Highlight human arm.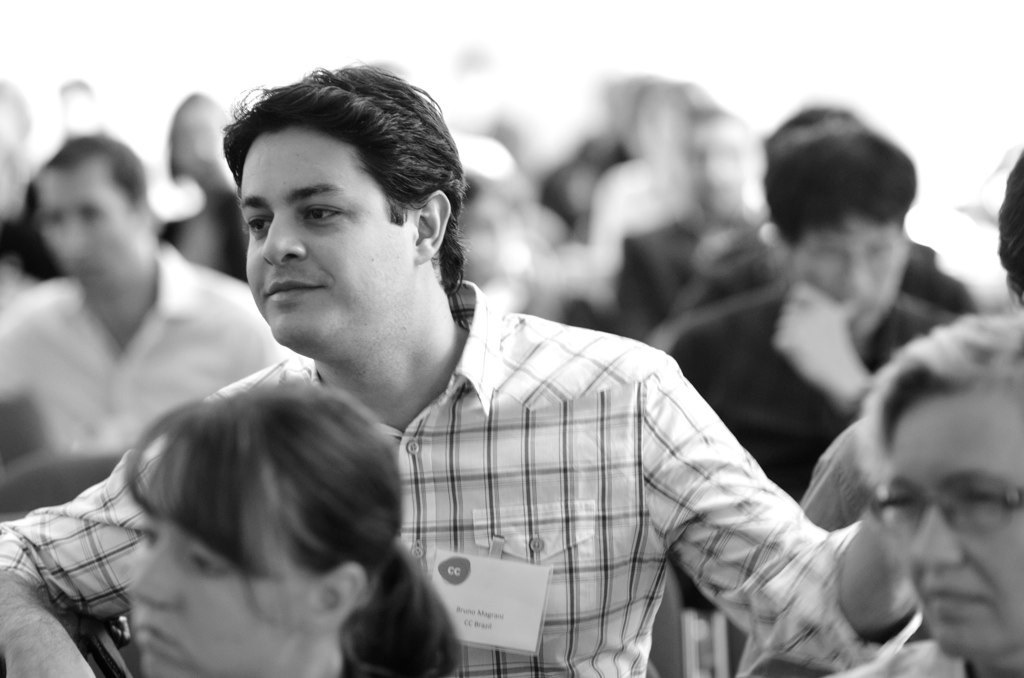
Highlighted region: x1=639, y1=328, x2=930, y2=668.
